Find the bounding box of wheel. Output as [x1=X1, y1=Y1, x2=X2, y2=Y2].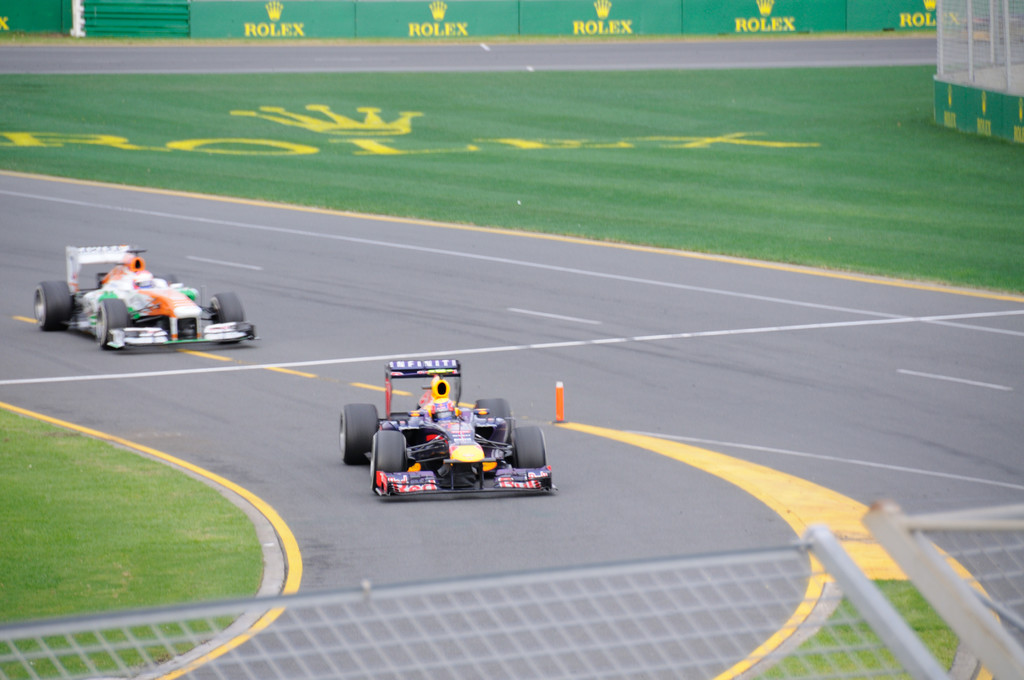
[x1=31, y1=281, x2=70, y2=332].
